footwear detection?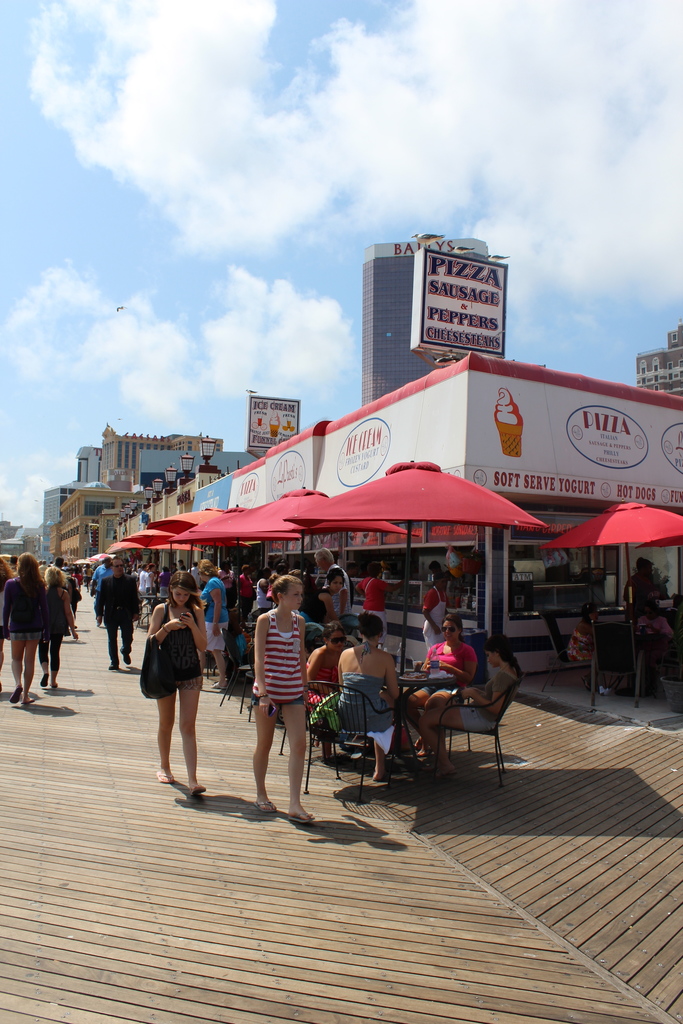
(106,664,117,671)
